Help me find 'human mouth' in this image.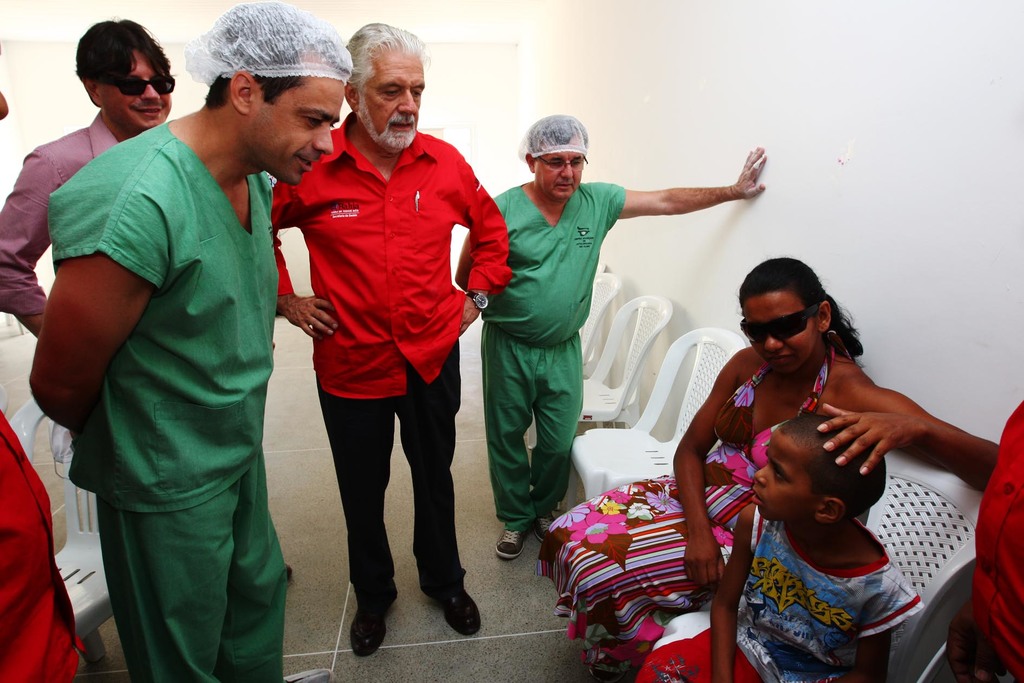
Found it: <bbox>751, 488, 765, 504</bbox>.
